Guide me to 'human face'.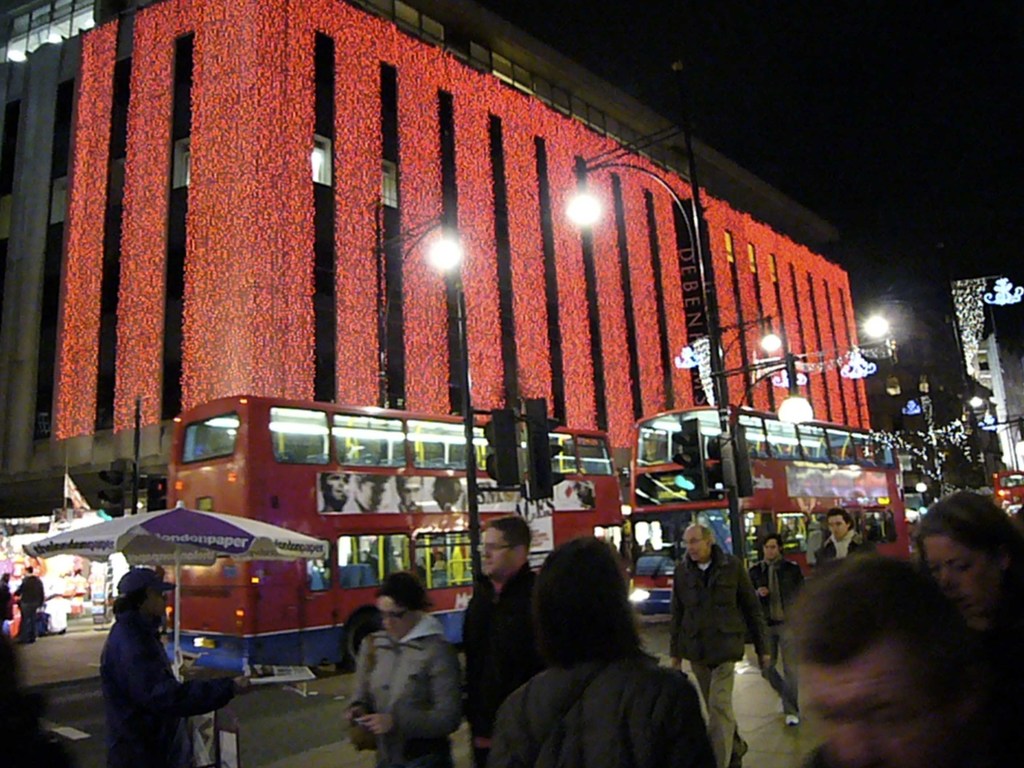
Guidance: (left=481, top=527, right=517, bottom=576).
